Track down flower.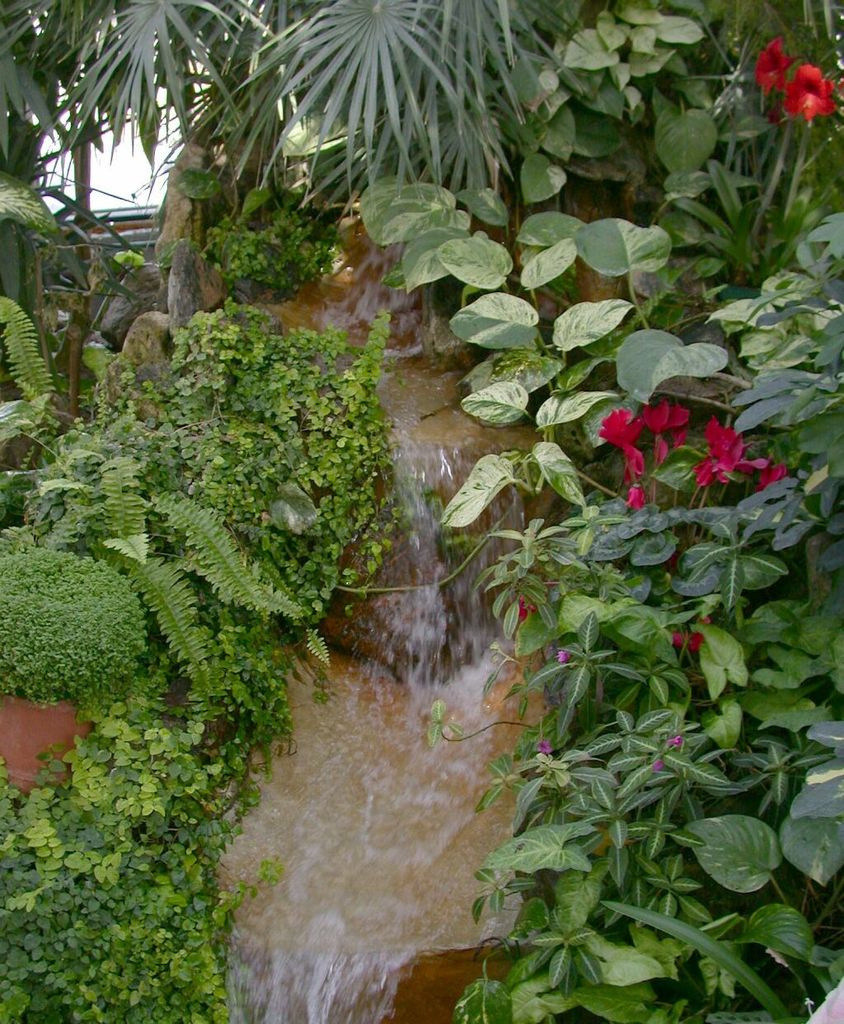
Tracked to BBox(755, 36, 795, 95).
